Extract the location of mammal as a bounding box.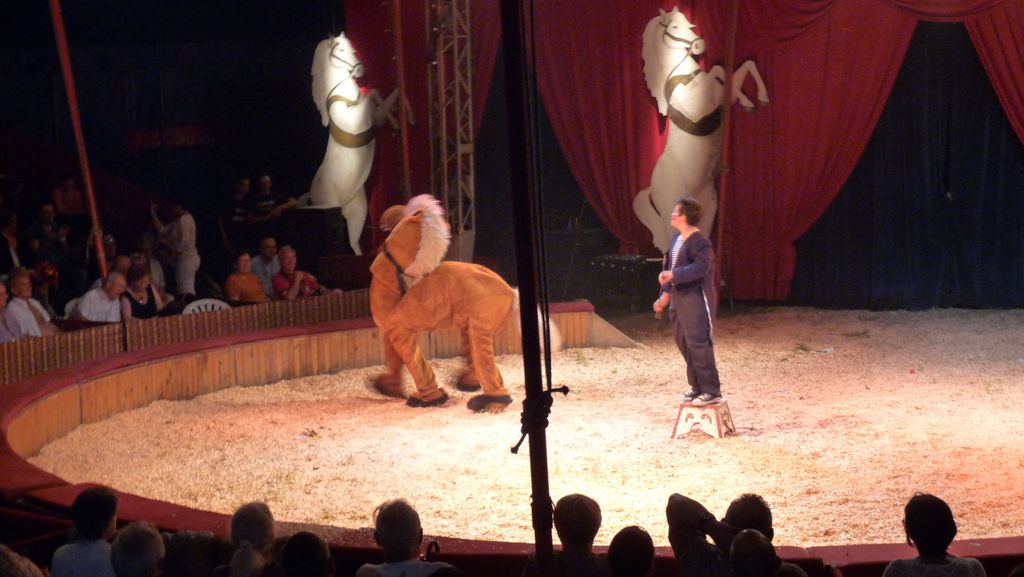
538:489:604:556.
